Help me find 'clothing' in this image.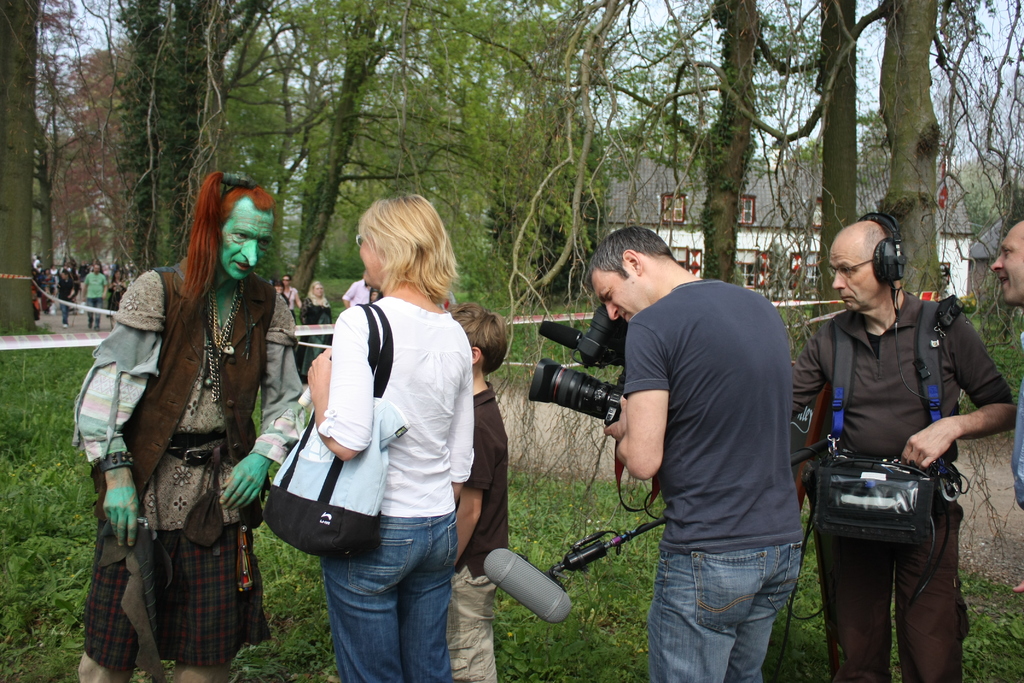
Found it: [left=87, top=210, right=287, bottom=661].
